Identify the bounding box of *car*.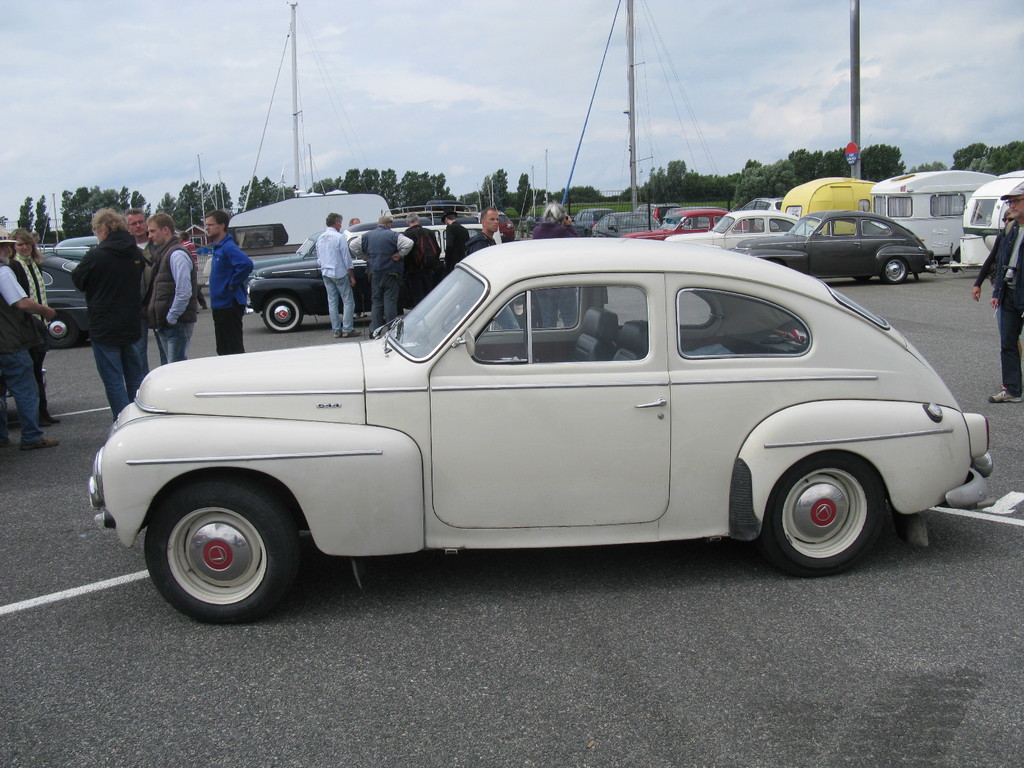
{"left": 40, "top": 253, "right": 92, "bottom": 351}.
